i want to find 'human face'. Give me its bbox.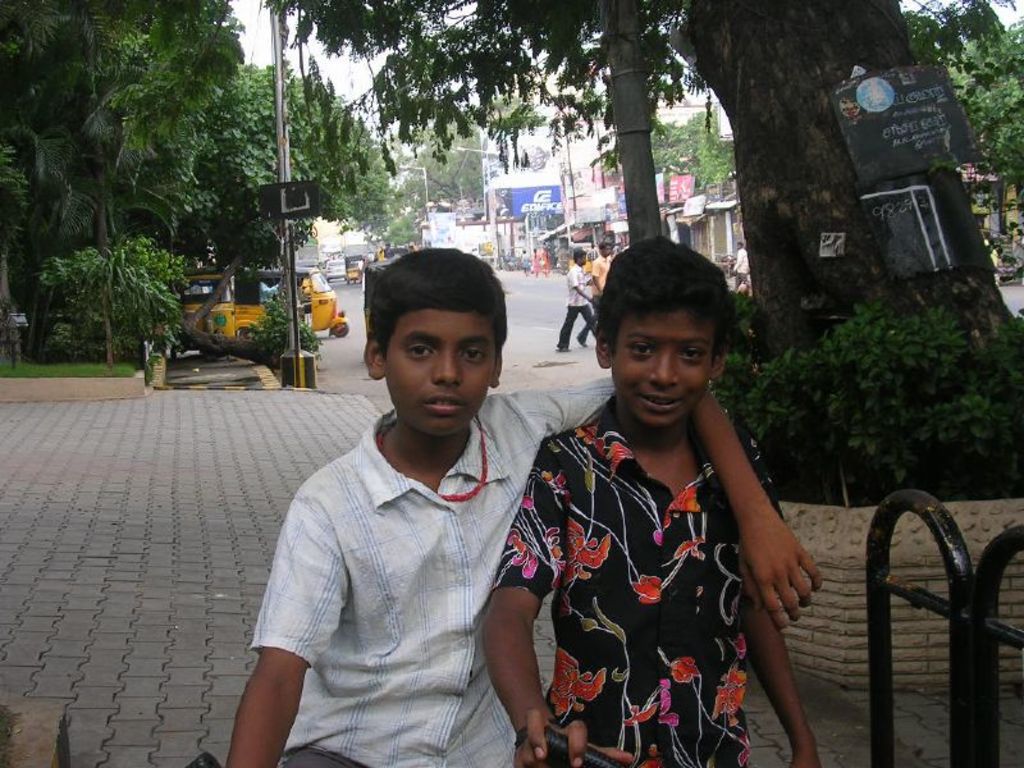
crop(613, 310, 713, 429).
